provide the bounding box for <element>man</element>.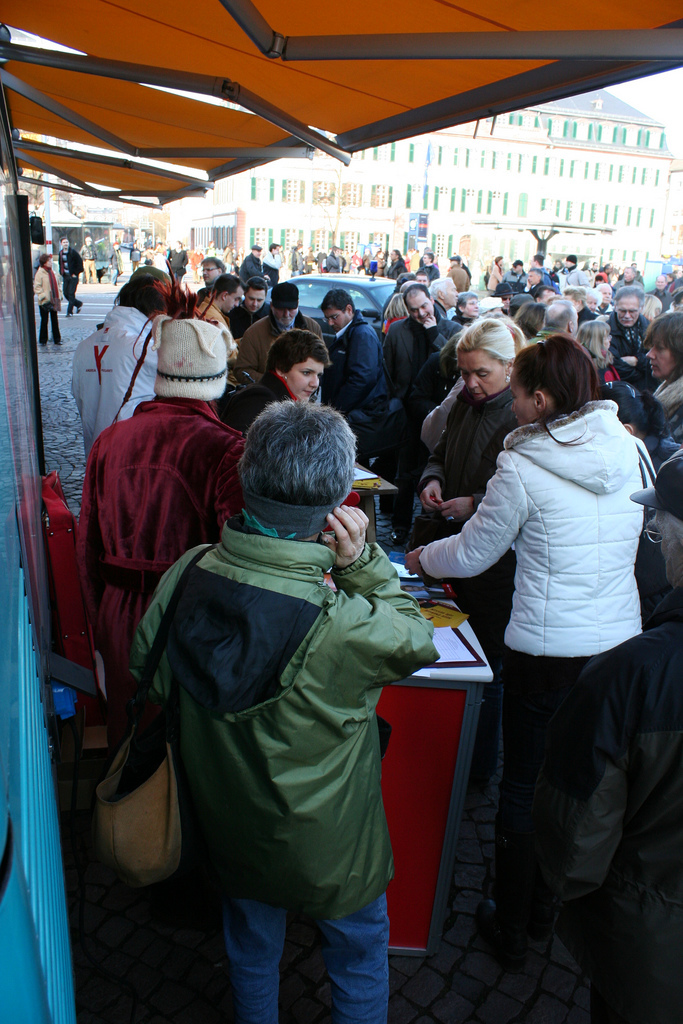
[150, 401, 433, 1018].
